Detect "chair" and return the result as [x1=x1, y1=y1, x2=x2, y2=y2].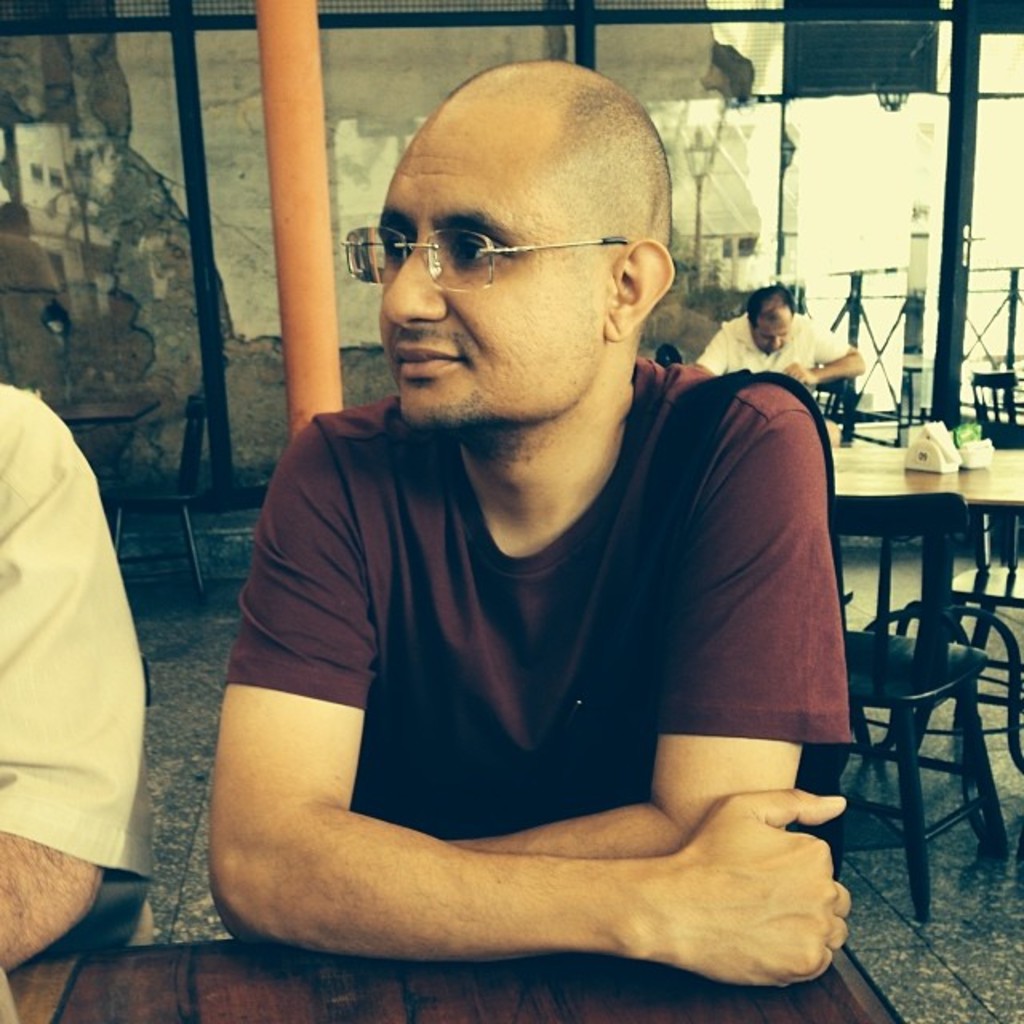
[x1=805, y1=378, x2=854, y2=432].
